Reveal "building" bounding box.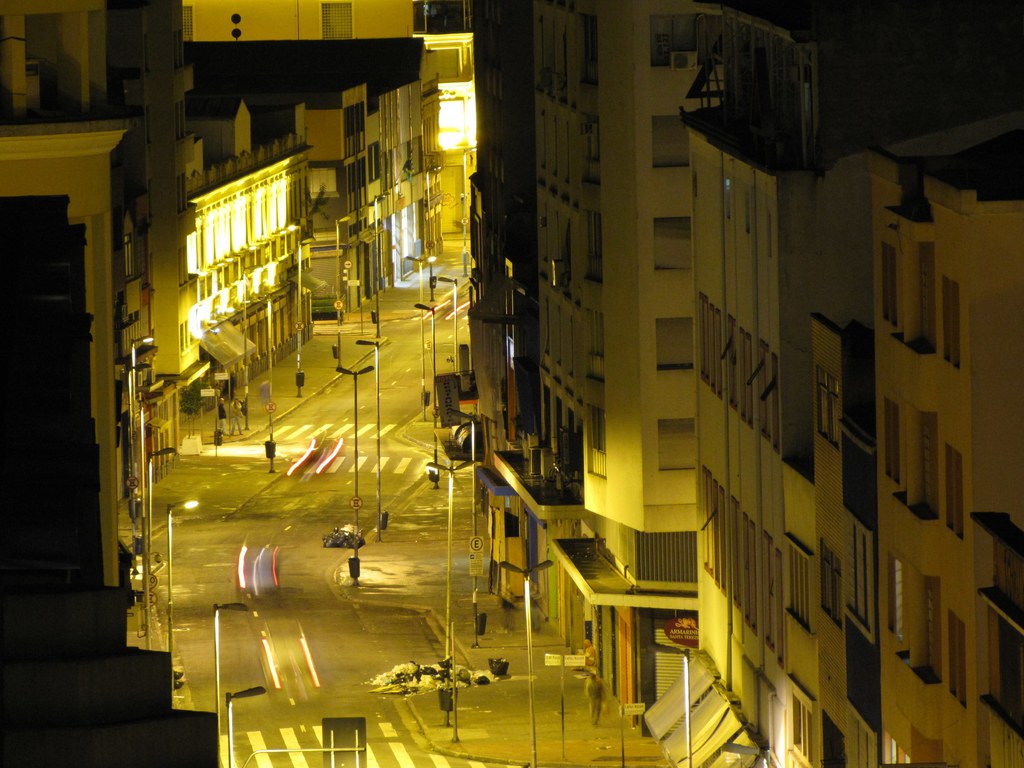
Revealed: 188 101 314 410.
